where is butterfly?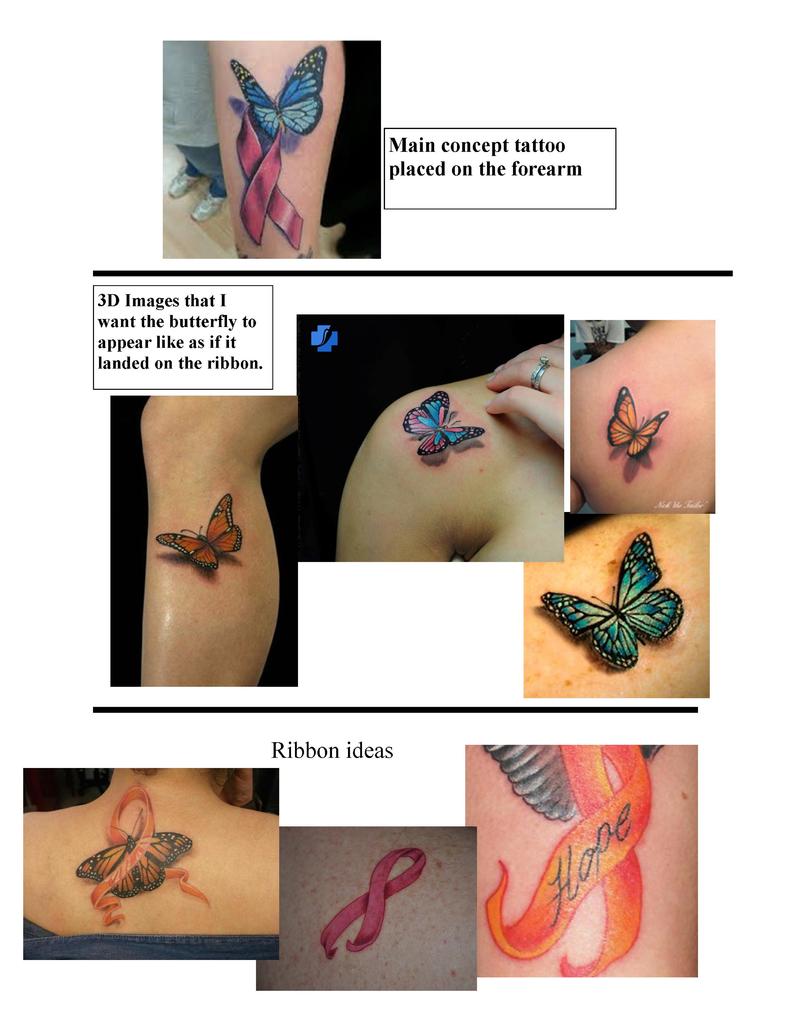
[x1=227, y1=44, x2=330, y2=144].
